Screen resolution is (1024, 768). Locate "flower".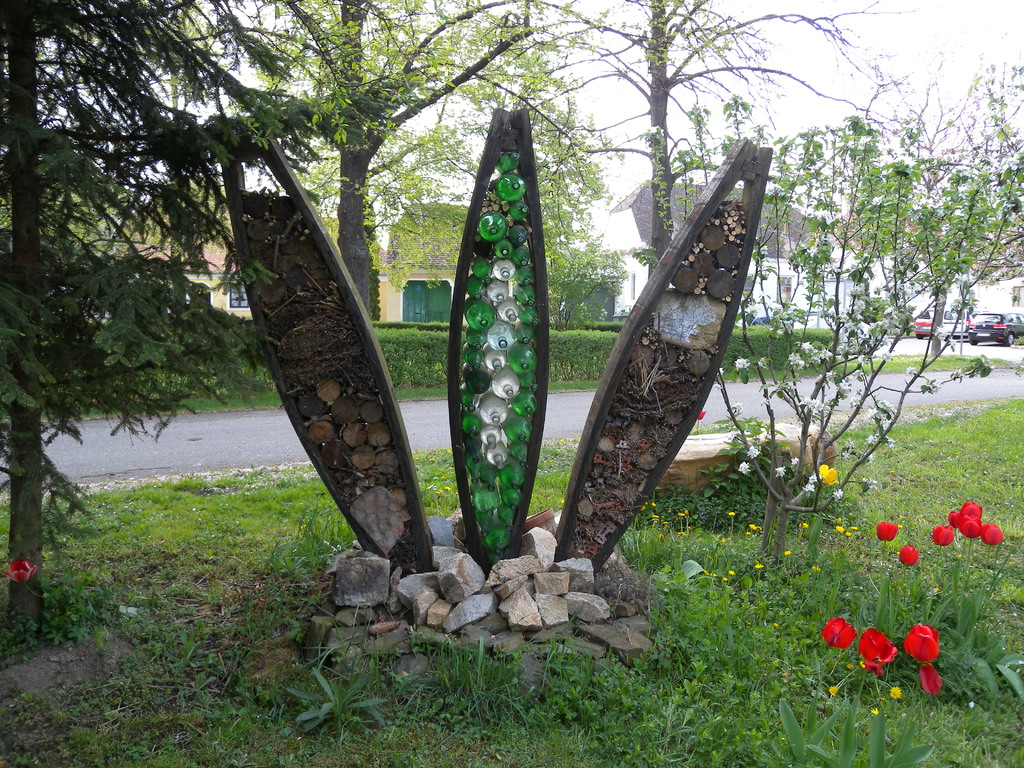
bbox=(884, 436, 893, 450).
